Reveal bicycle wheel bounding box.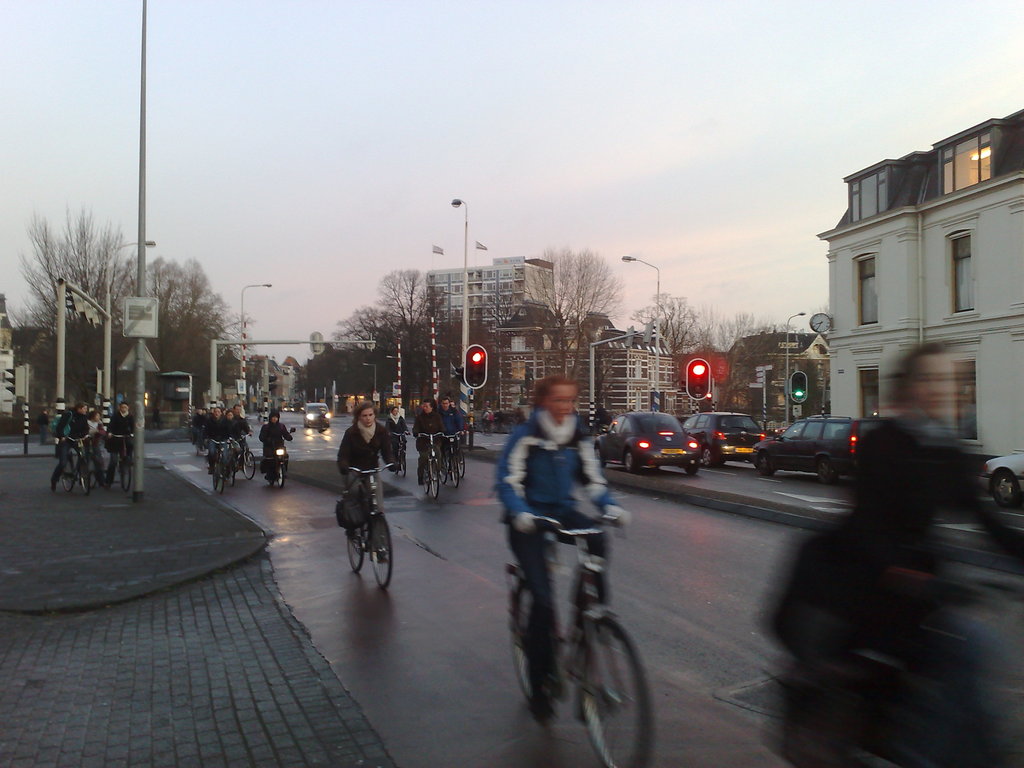
Revealed: BBox(509, 579, 539, 703).
